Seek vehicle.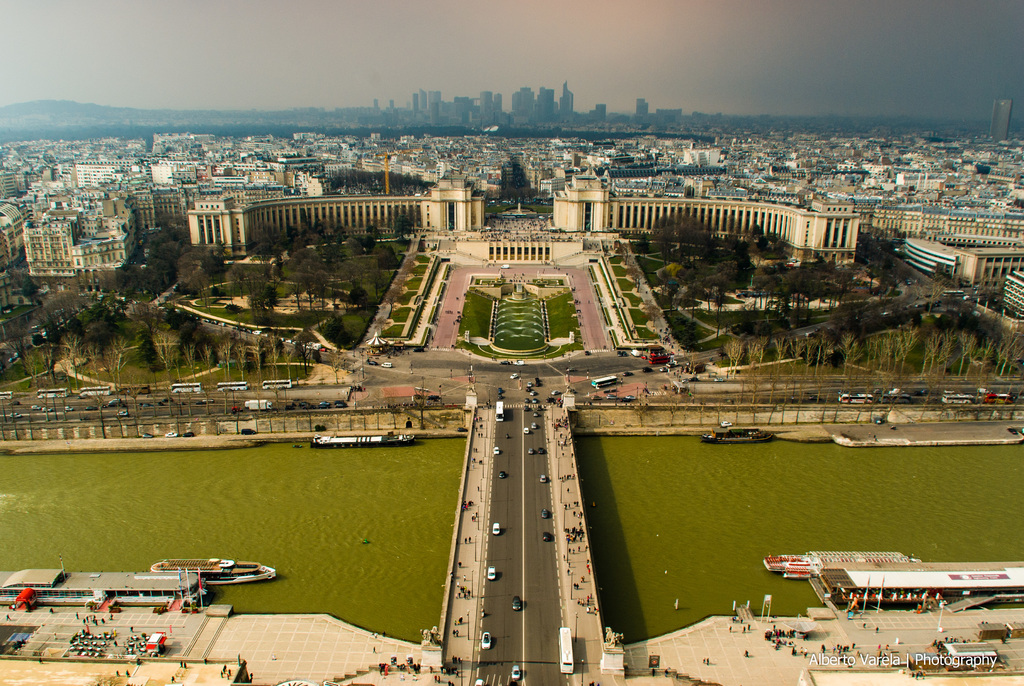
rect(833, 389, 870, 407).
